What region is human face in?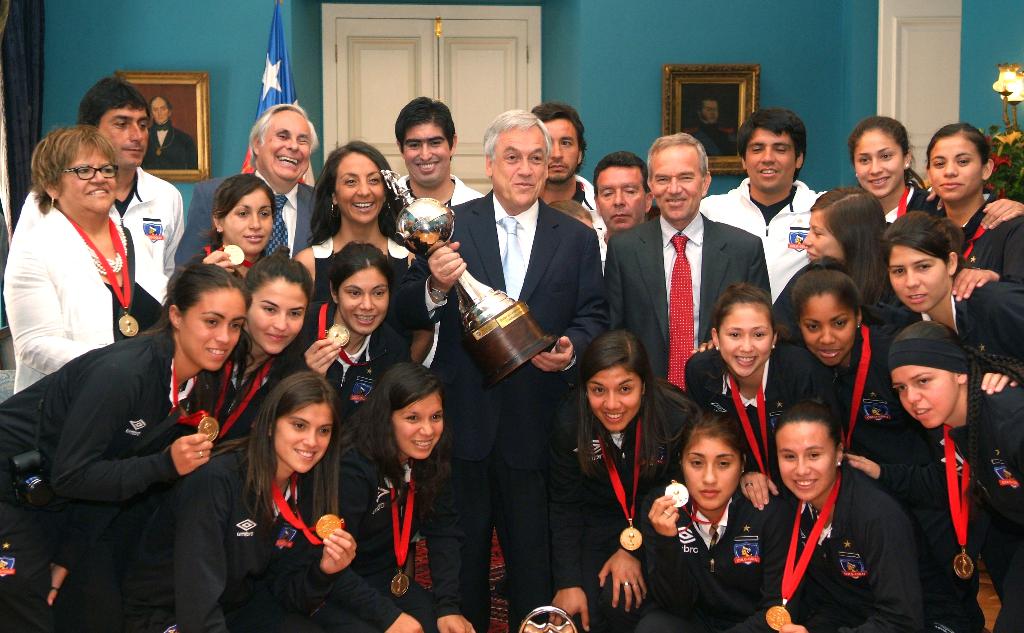
<bbox>587, 369, 642, 433</bbox>.
